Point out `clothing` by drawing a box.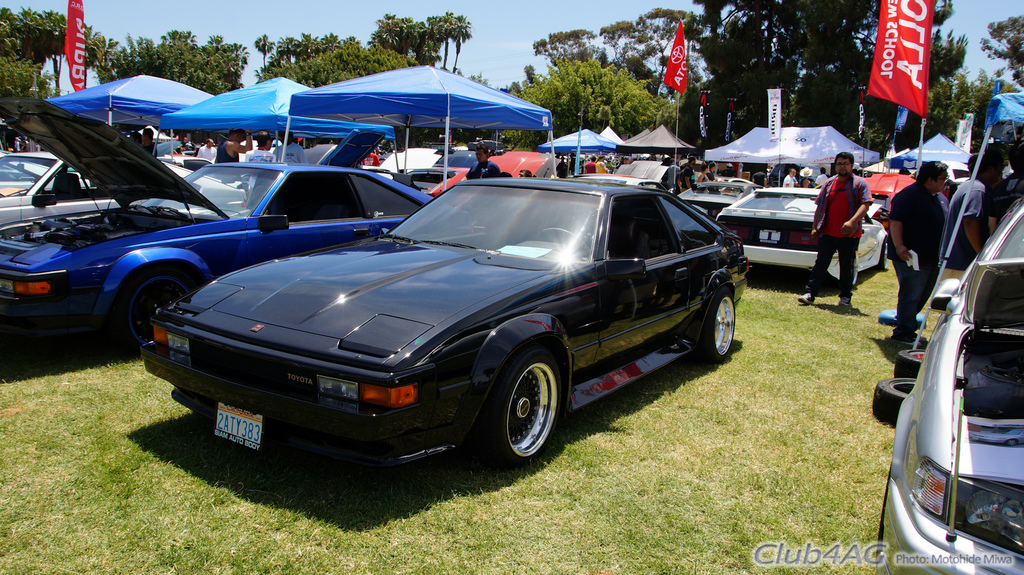
(280, 137, 310, 168).
